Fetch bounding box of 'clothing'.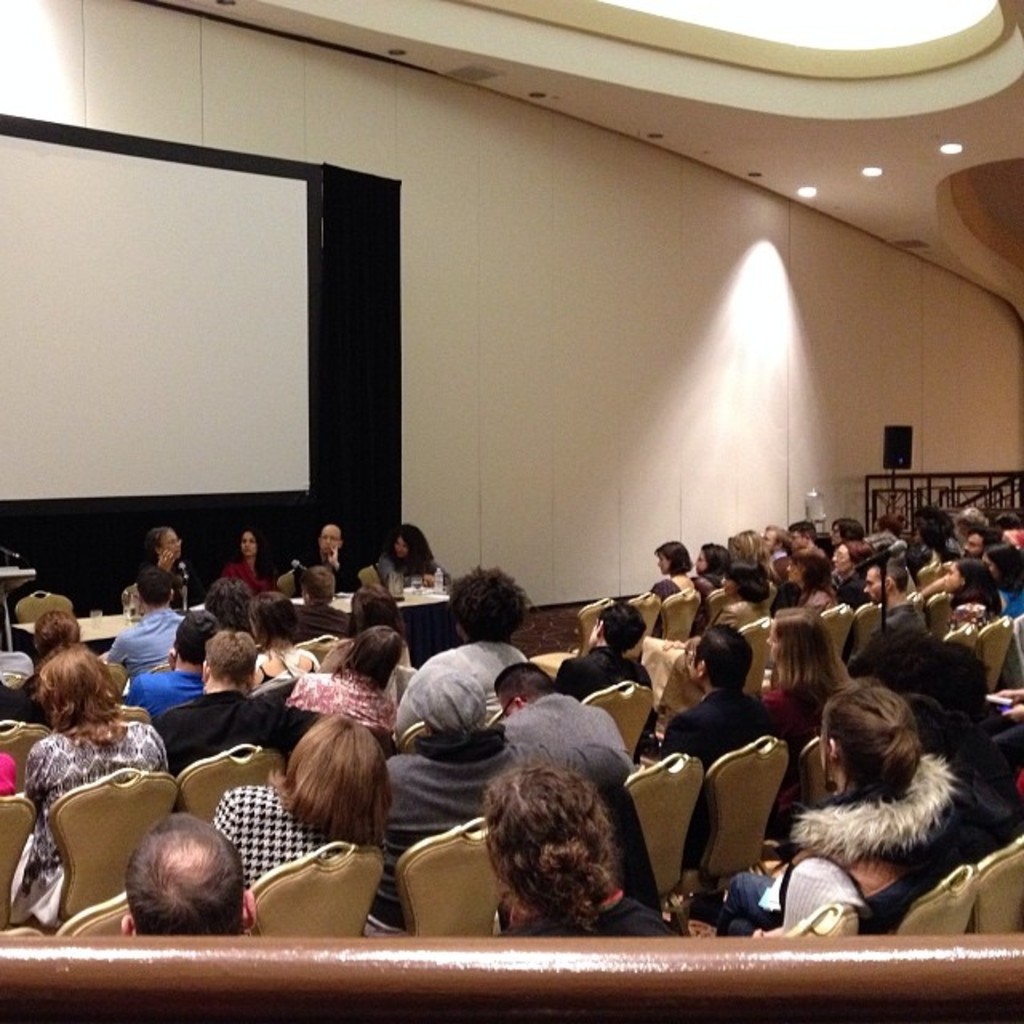
Bbox: 379, 632, 544, 811.
